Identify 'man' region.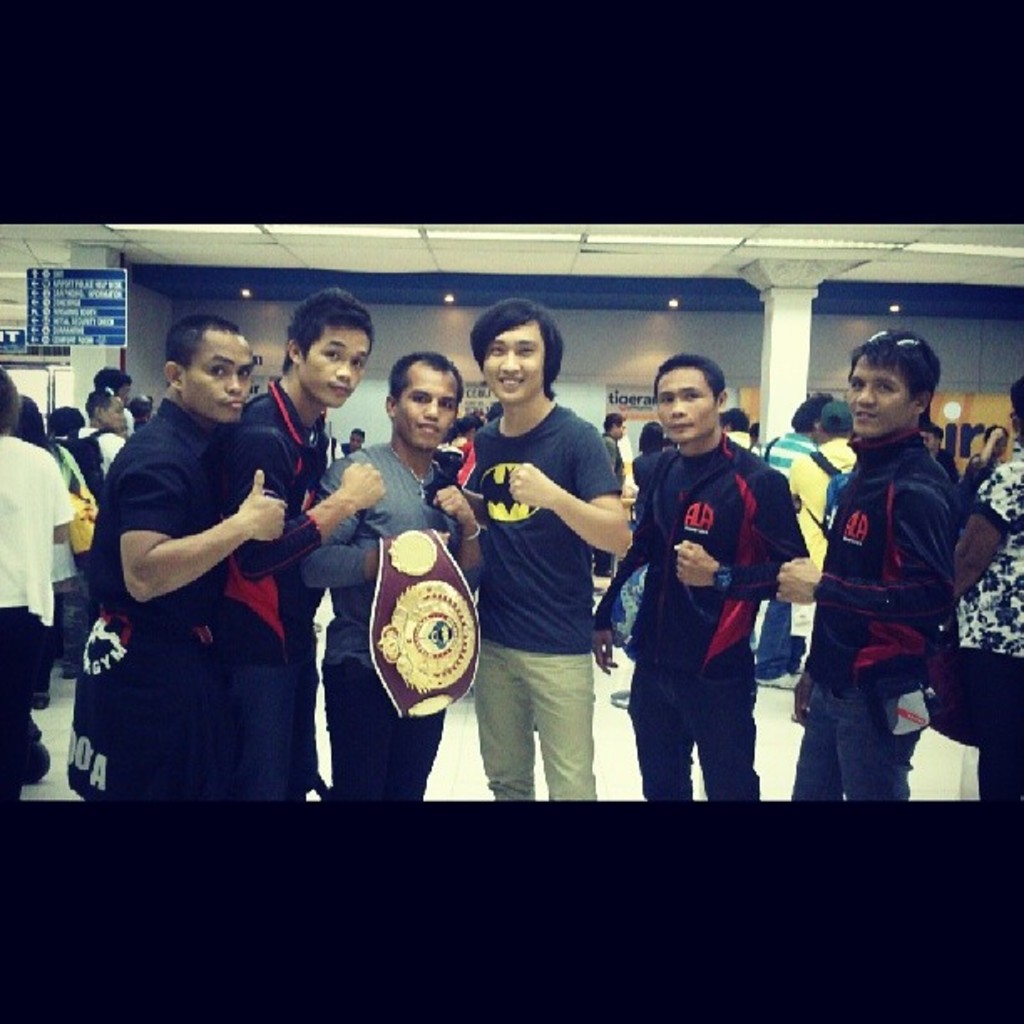
Region: locate(341, 418, 371, 450).
